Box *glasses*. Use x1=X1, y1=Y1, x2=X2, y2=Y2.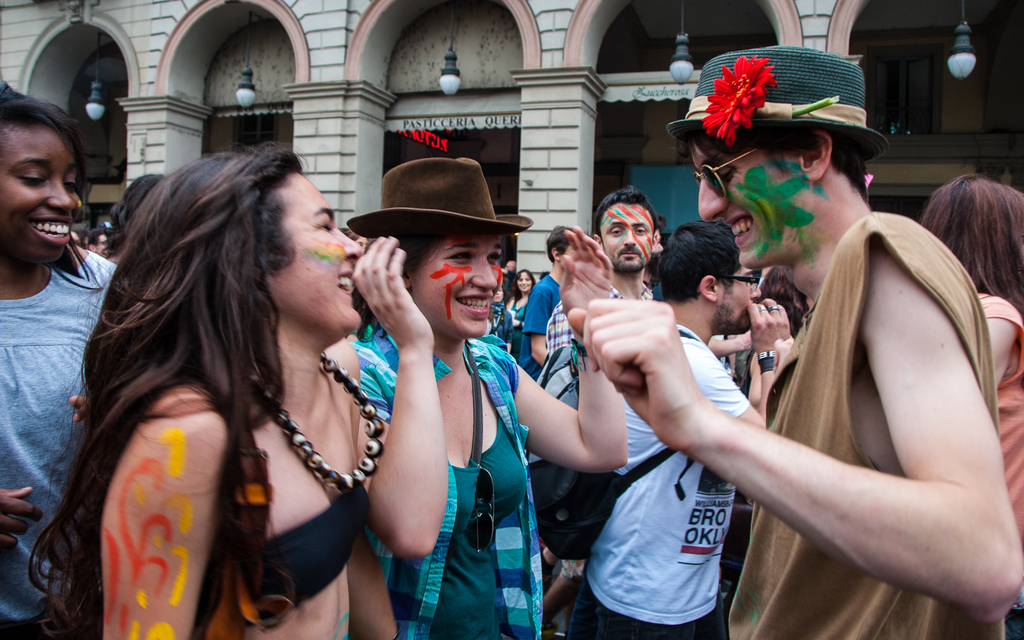
x1=463, y1=465, x2=502, y2=557.
